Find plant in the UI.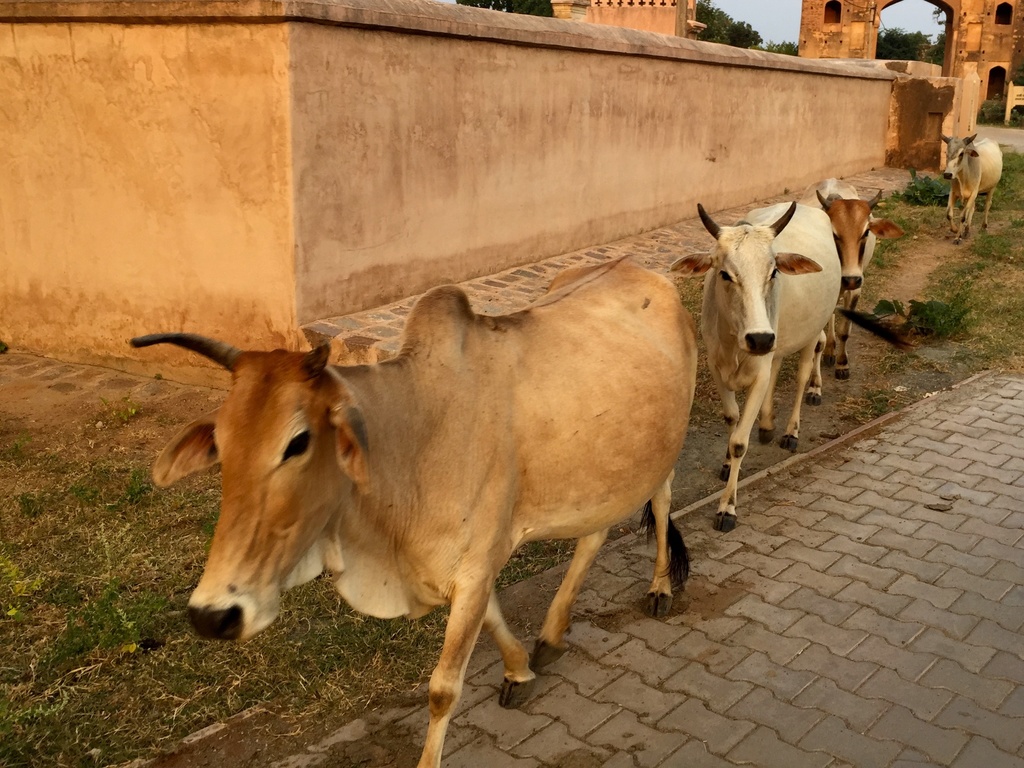
UI element at locate(496, 539, 556, 591).
